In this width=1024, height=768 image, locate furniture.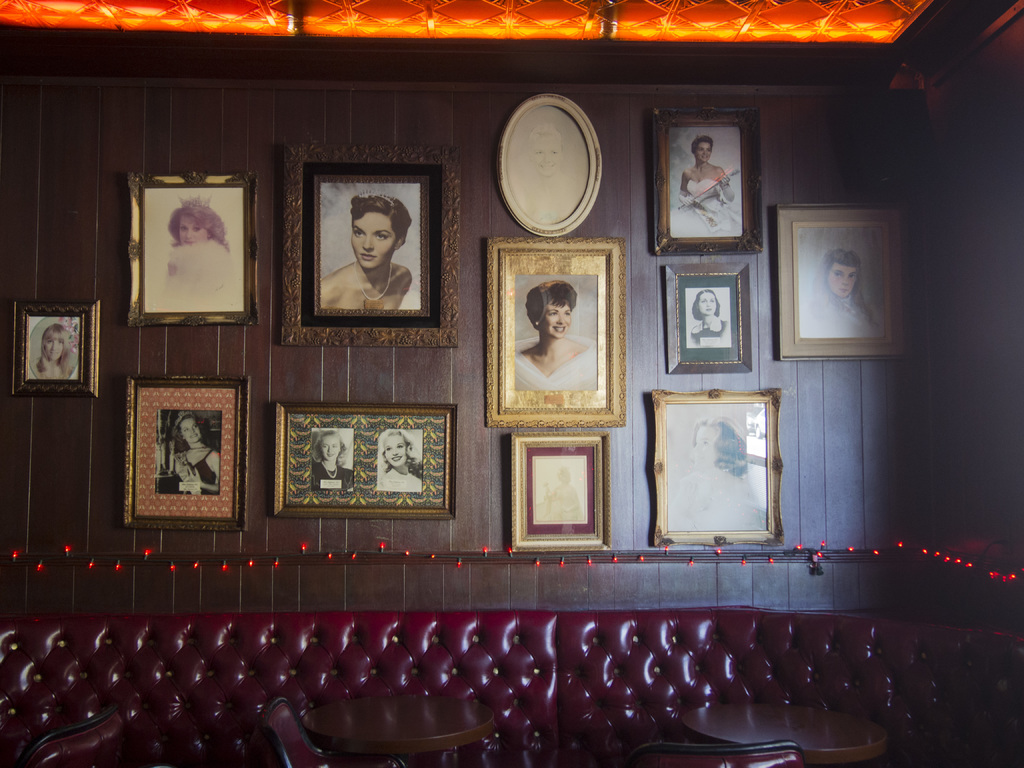
Bounding box: left=0, top=604, right=1023, bottom=767.
